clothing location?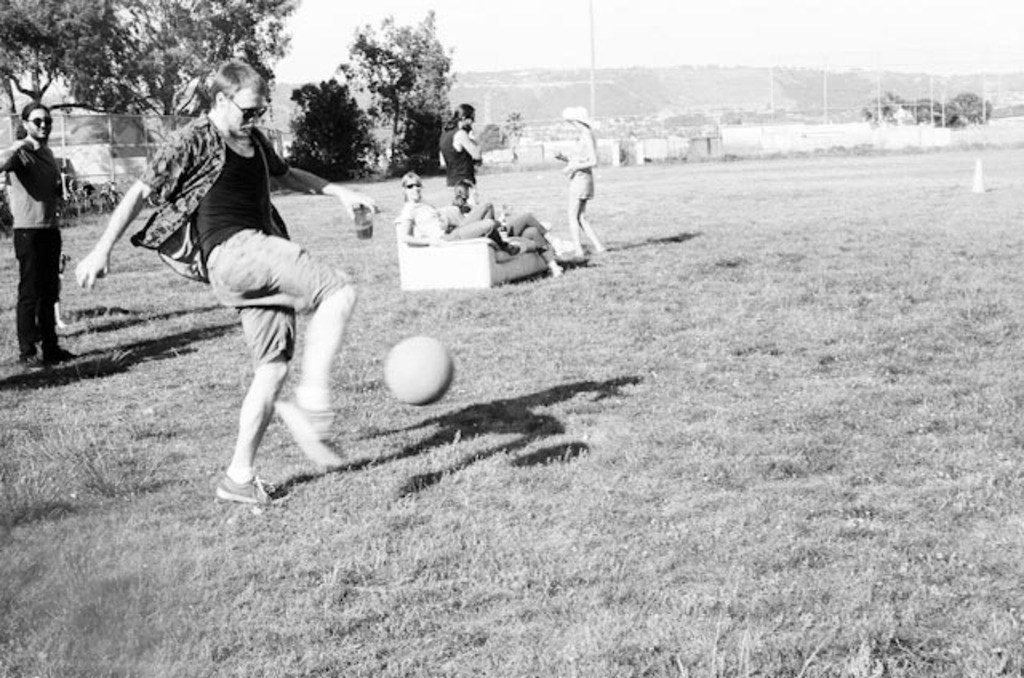
rect(400, 198, 504, 249)
